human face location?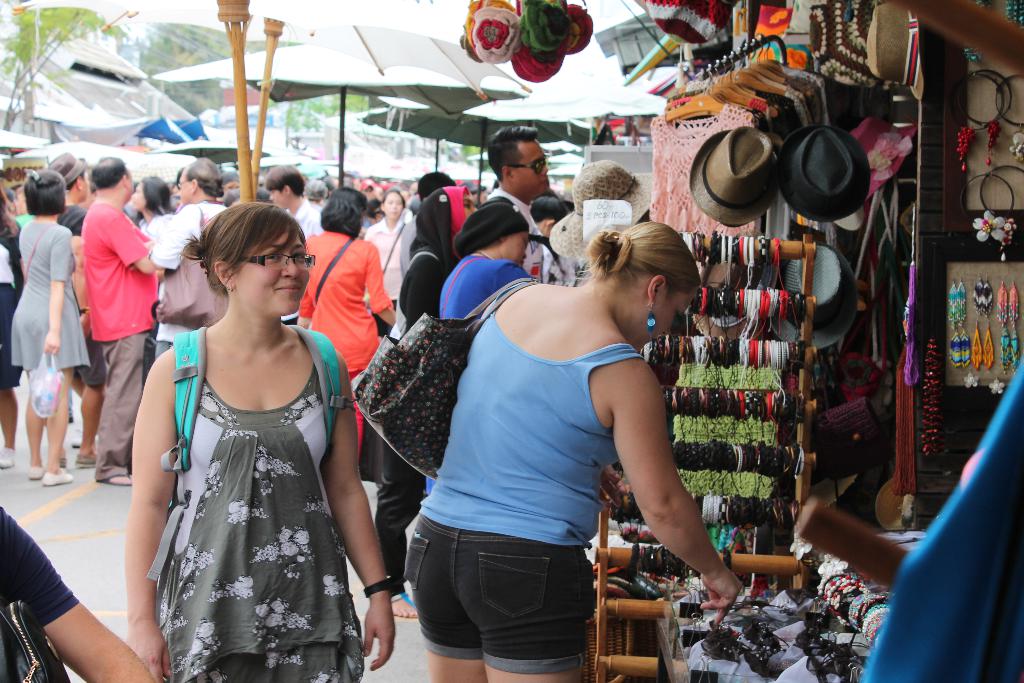
pyautogui.locateOnScreen(362, 185, 373, 199)
